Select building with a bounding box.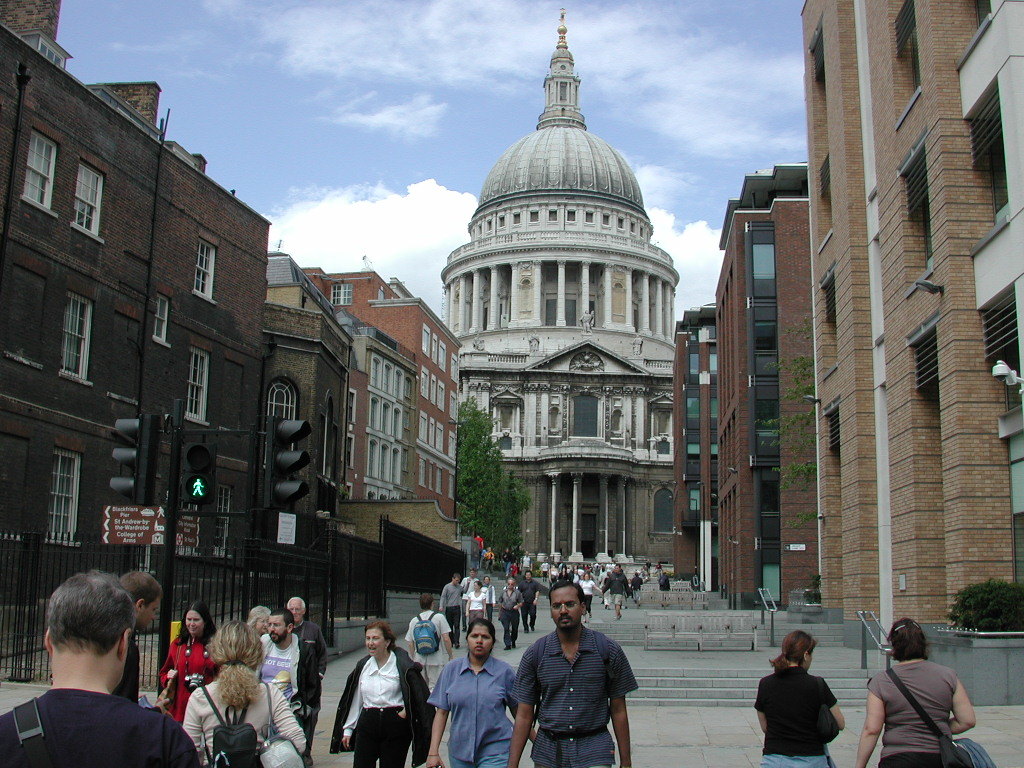
l=0, t=0, r=462, b=693.
